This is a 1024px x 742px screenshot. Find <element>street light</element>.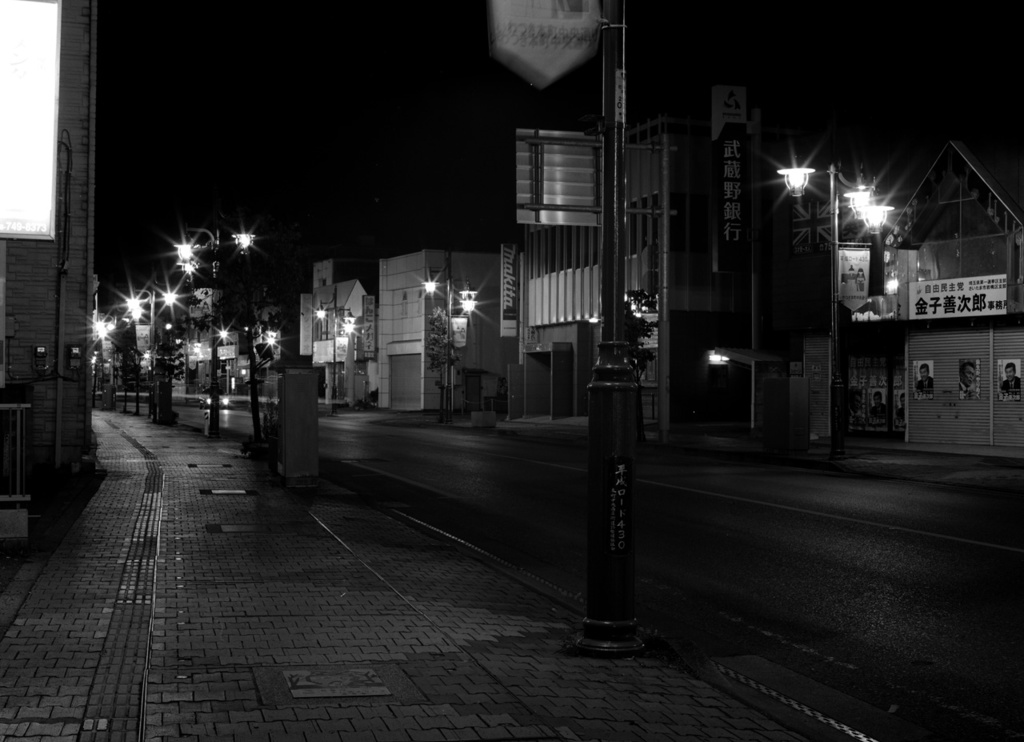
Bounding box: 174 215 261 441.
